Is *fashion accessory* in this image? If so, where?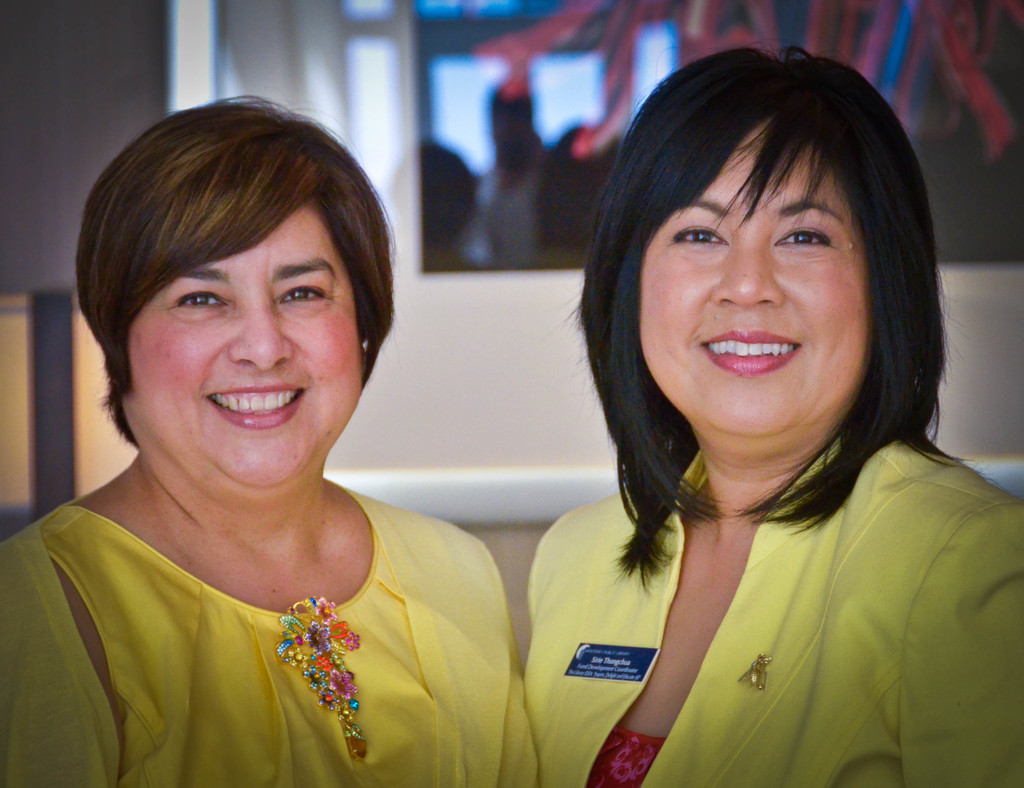
Yes, at BBox(743, 653, 772, 696).
